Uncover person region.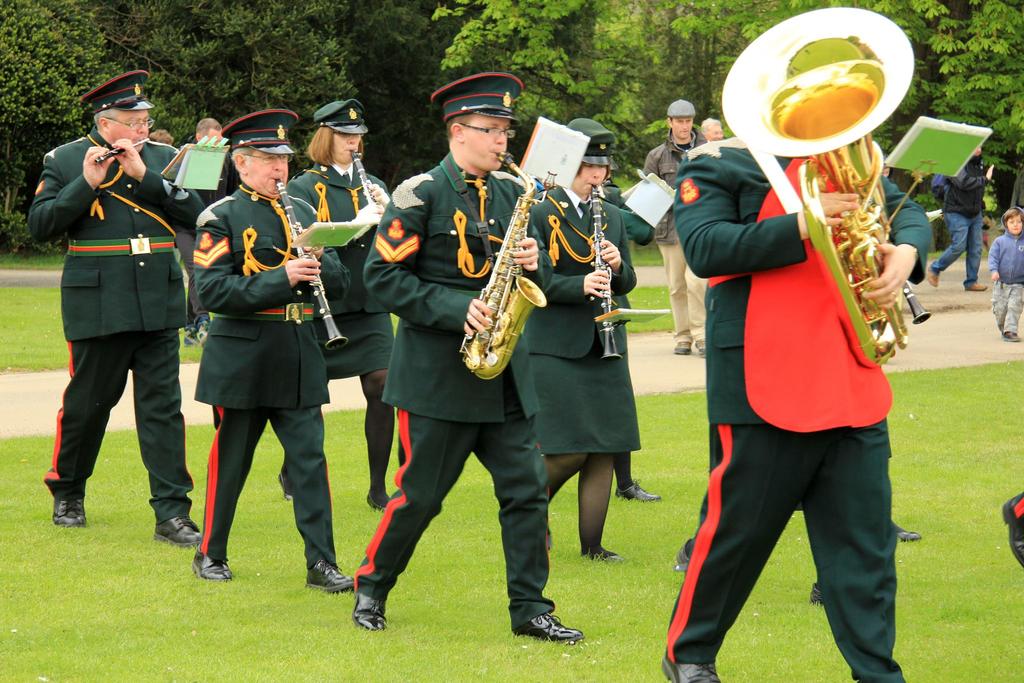
Uncovered: left=273, top=92, right=406, bottom=511.
